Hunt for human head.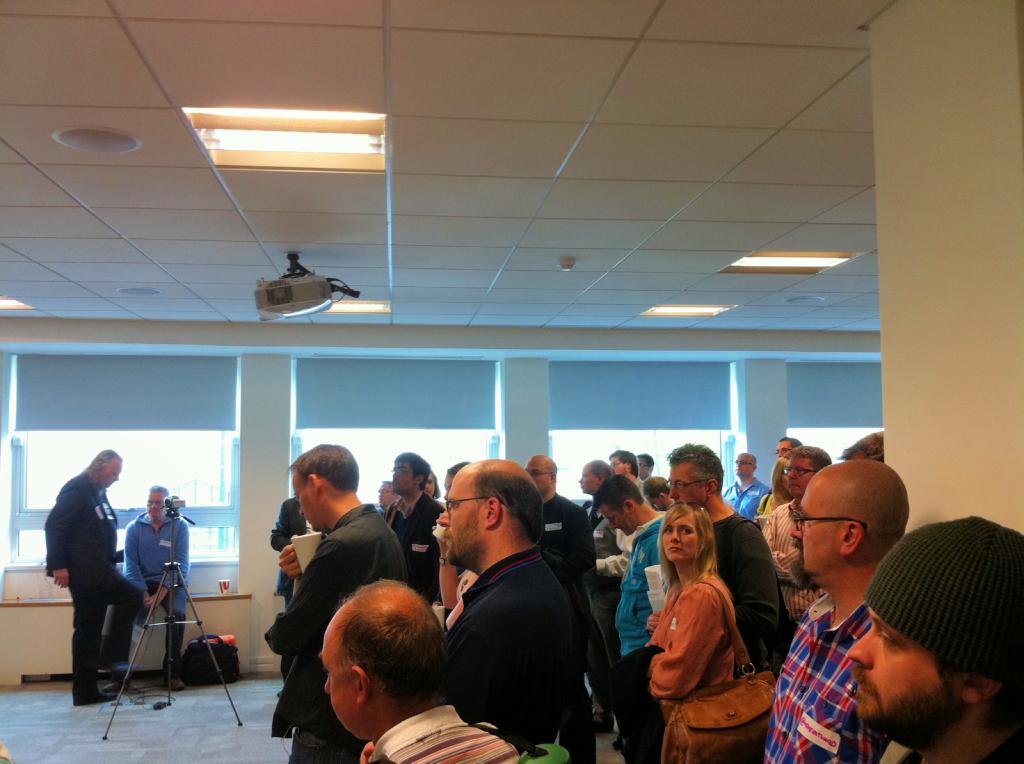
Hunted down at box=[769, 461, 790, 496].
